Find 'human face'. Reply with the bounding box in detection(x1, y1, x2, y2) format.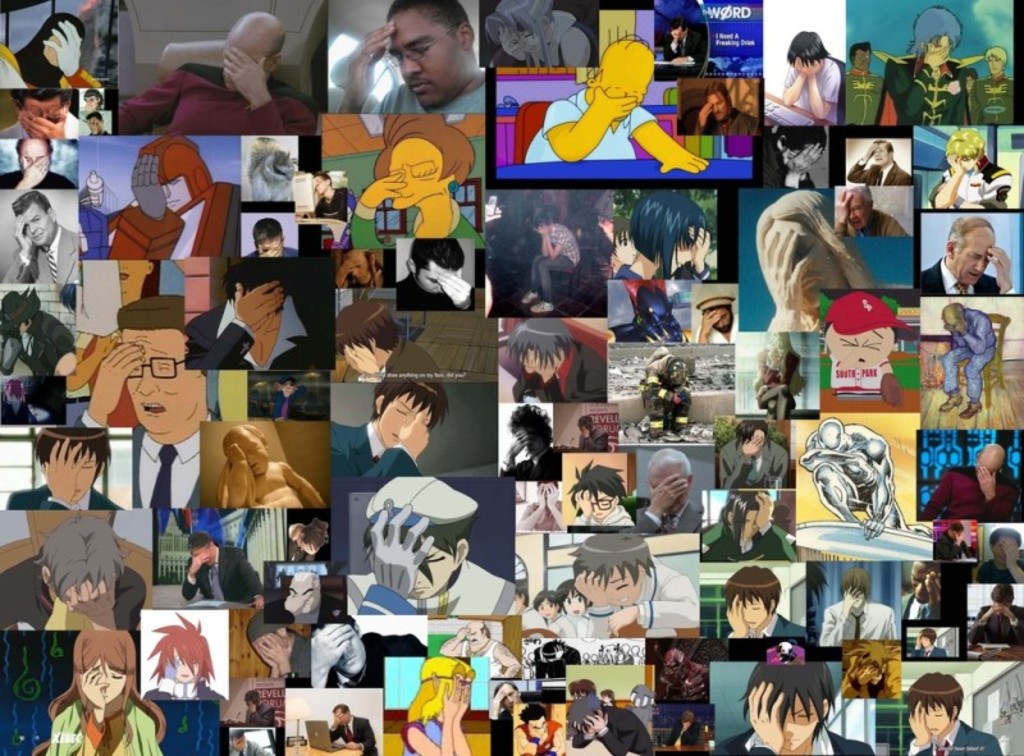
detection(666, 658, 687, 684).
